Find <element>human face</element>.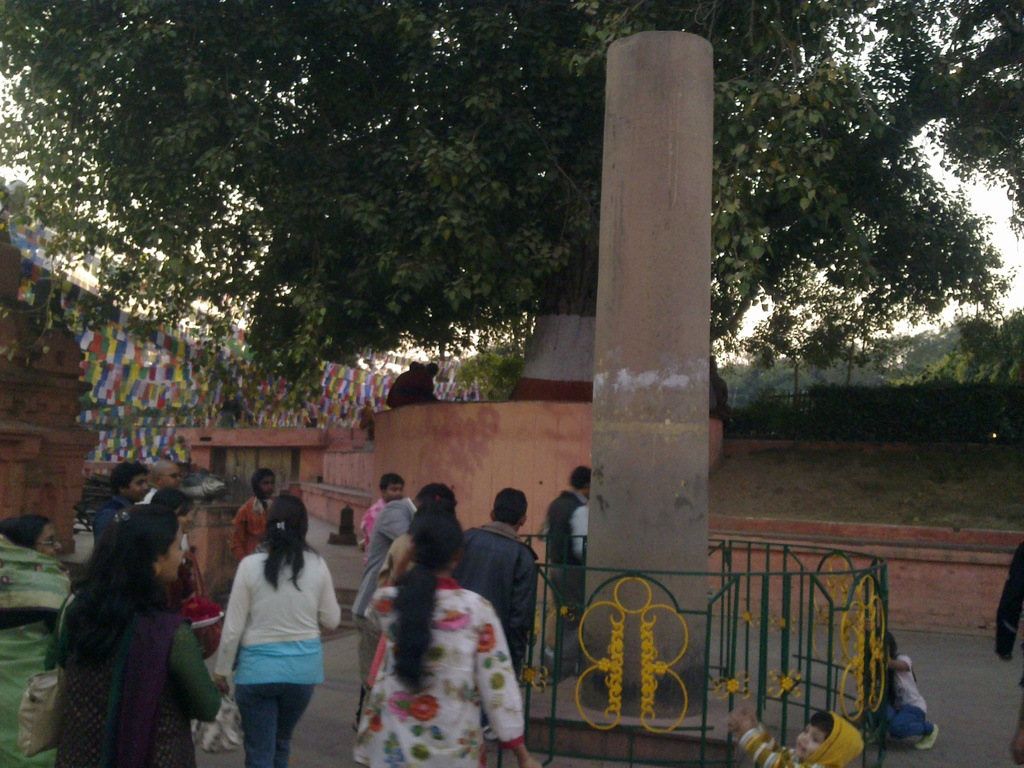
33,522,59,558.
